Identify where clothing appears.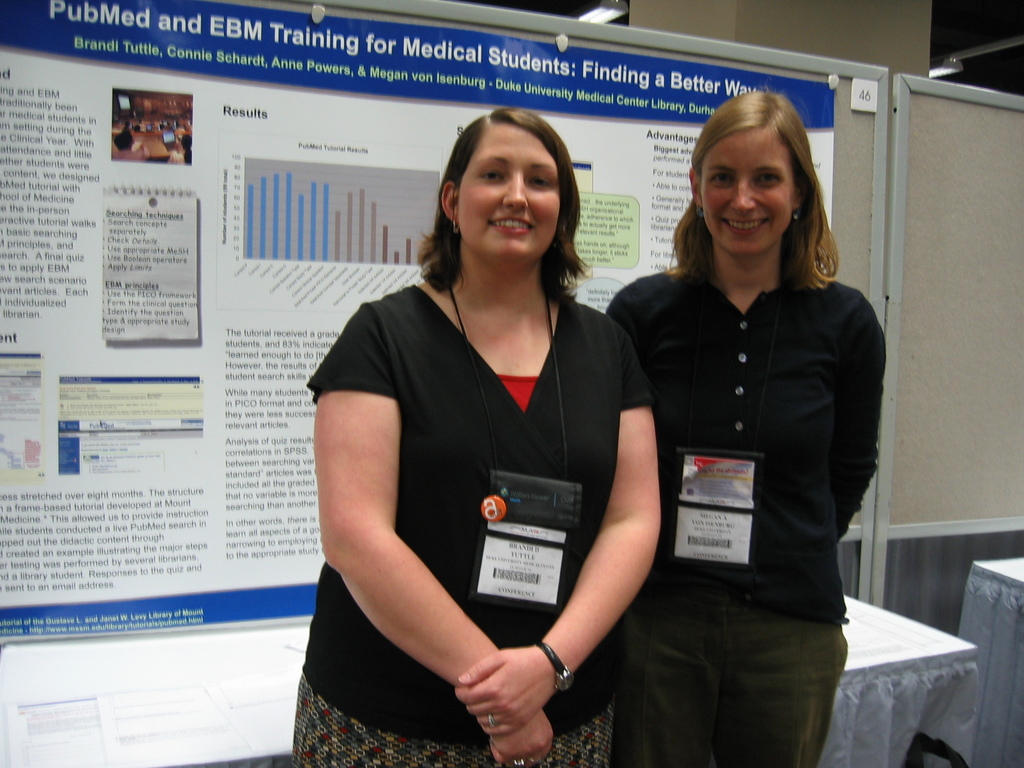
Appears at [333, 249, 623, 726].
